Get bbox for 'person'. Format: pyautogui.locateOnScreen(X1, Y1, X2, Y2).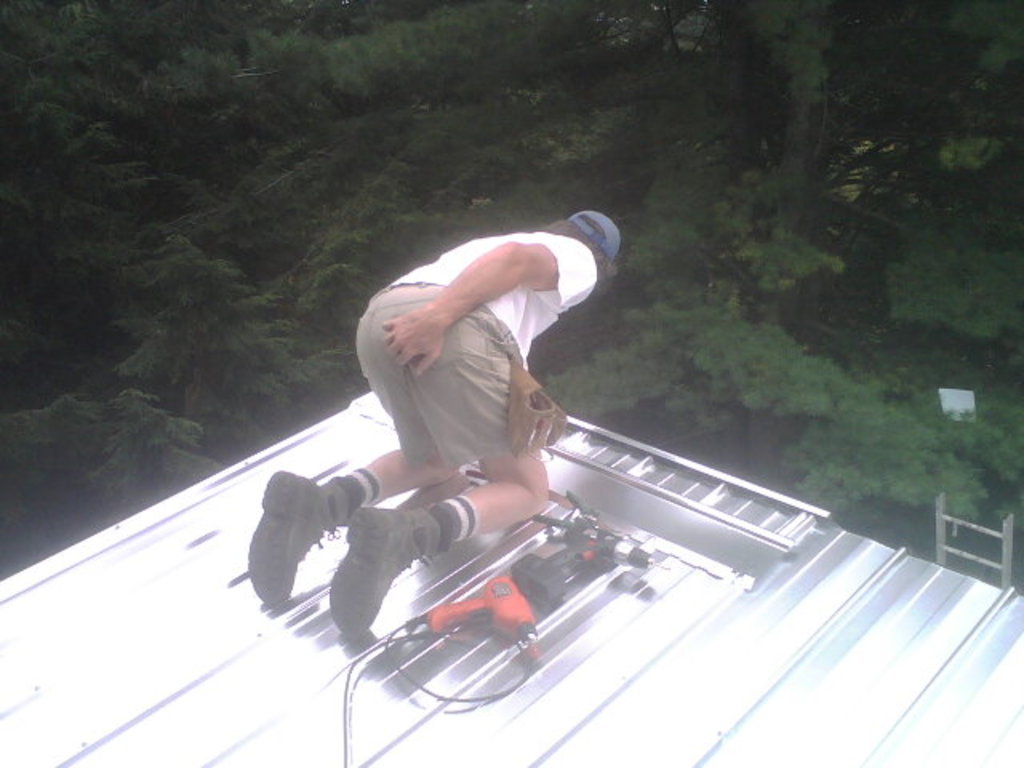
pyautogui.locateOnScreen(293, 157, 624, 638).
